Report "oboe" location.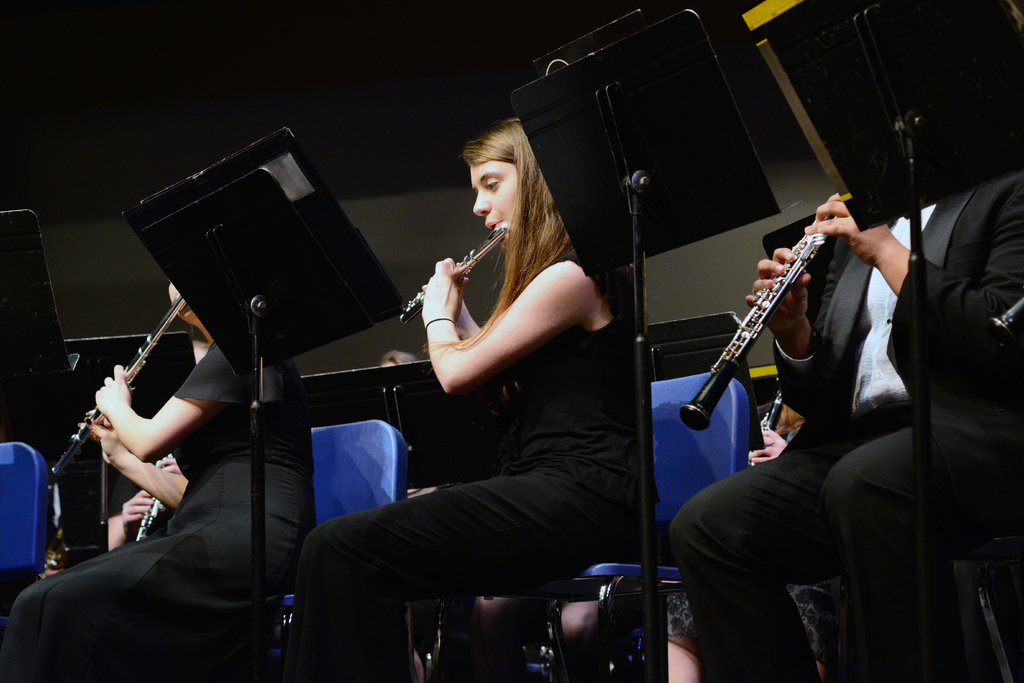
Report: detection(40, 292, 184, 482).
